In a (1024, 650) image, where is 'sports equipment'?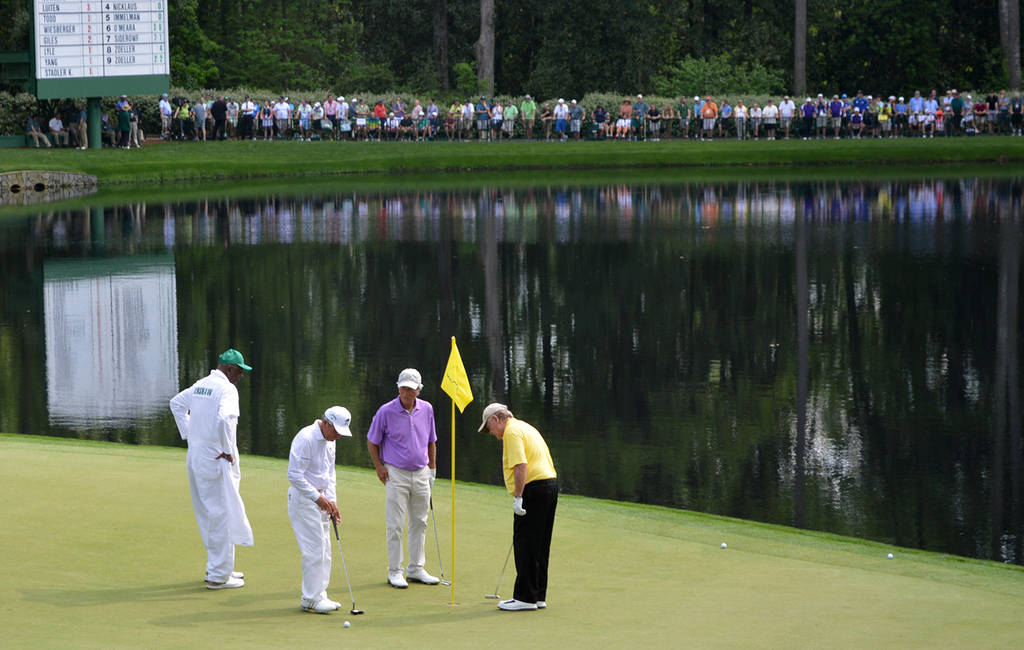
box=[328, 512, 360, 617].
